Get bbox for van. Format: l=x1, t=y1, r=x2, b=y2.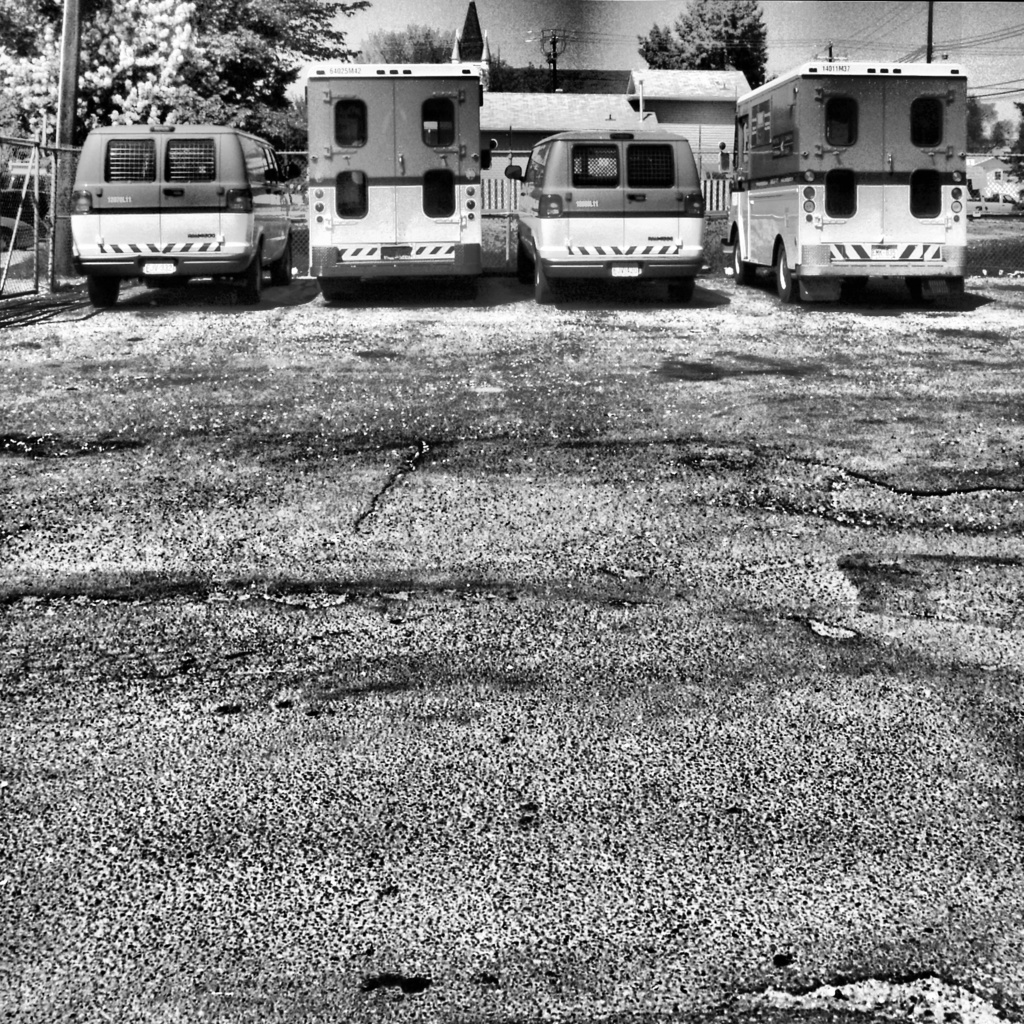
l=301, t=57, r=490, b=302.
